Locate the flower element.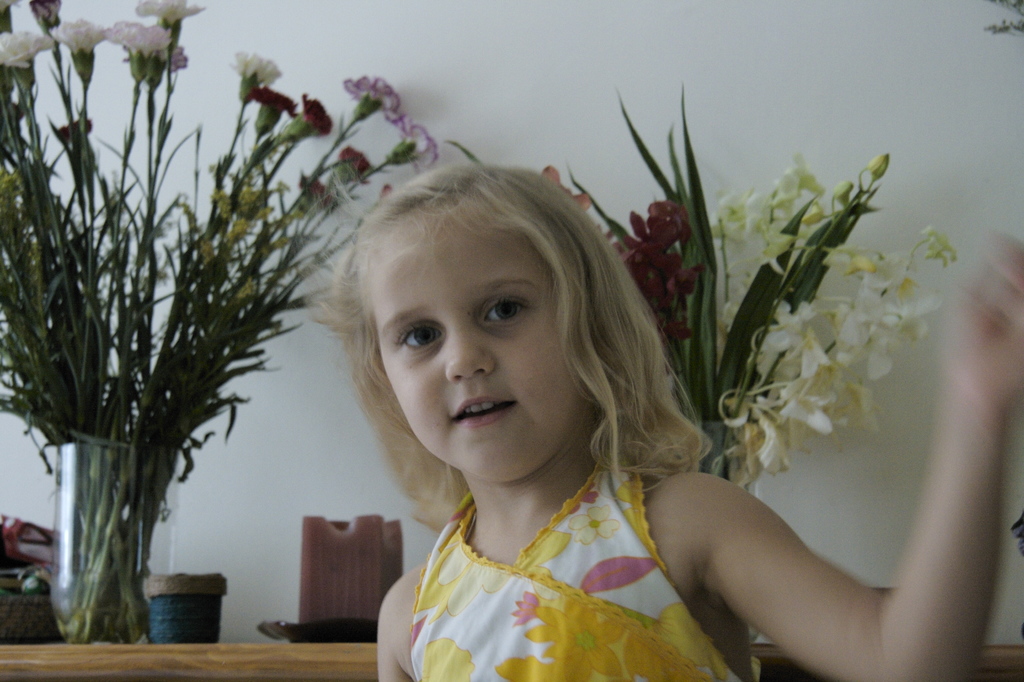
Element bbox: 142,0,187,55.
